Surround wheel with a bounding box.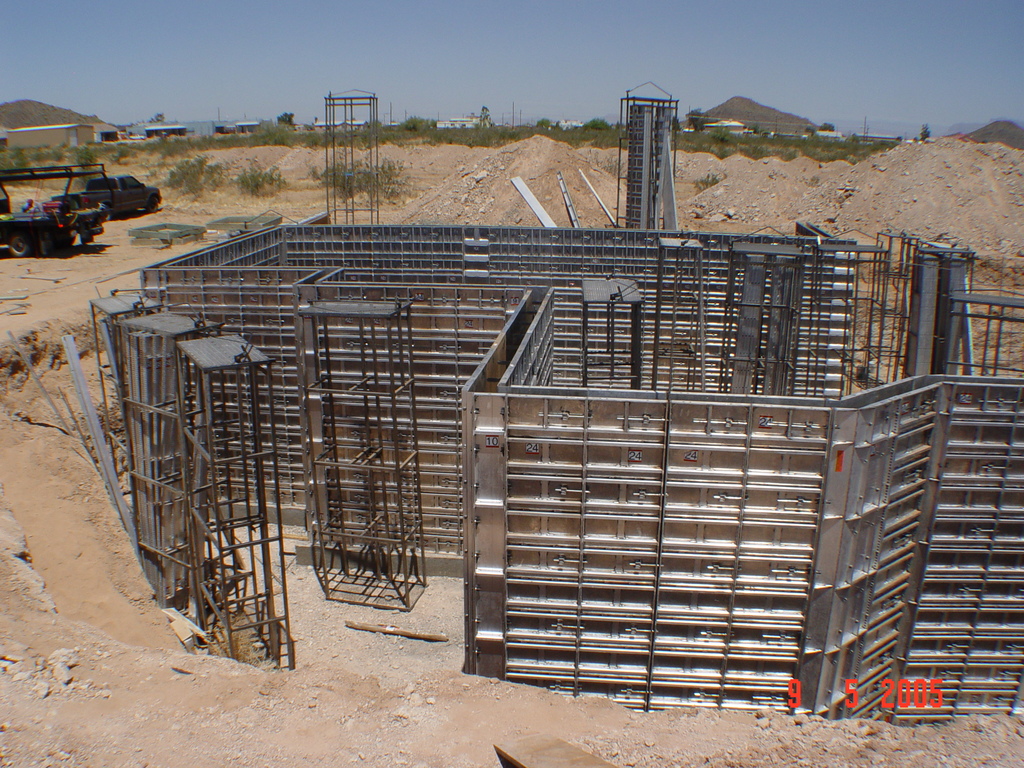
box(3, 227, 36, 257).
